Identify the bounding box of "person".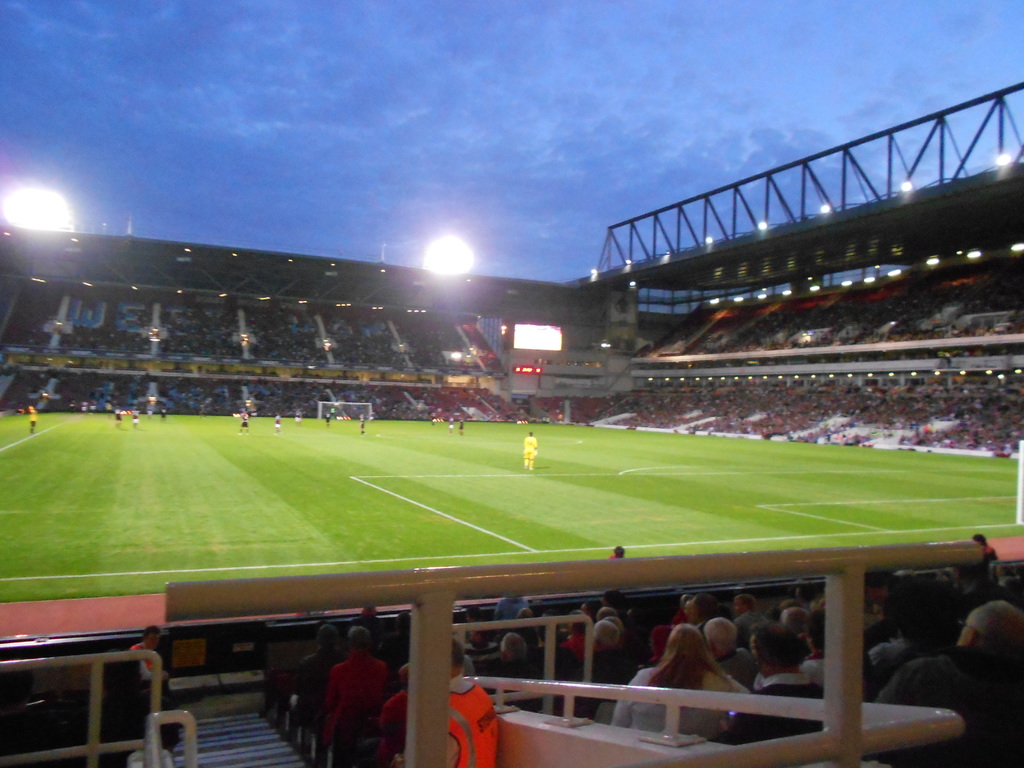
box(127, 623, 166, 684).
